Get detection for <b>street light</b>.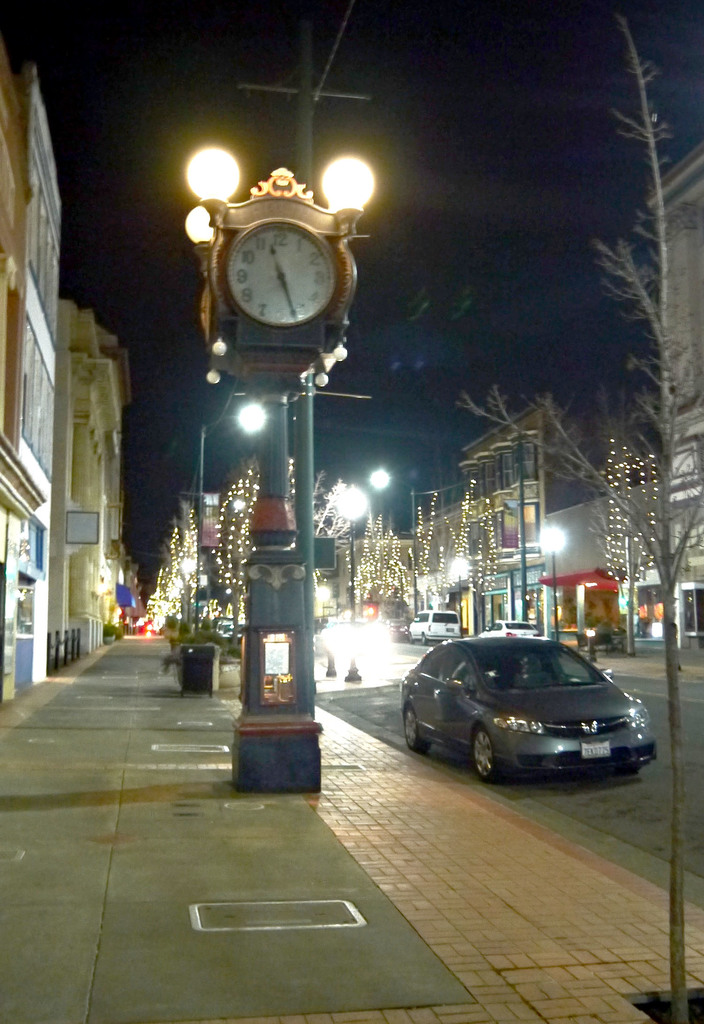
Detection: <box>175,123,380,778</box>.
